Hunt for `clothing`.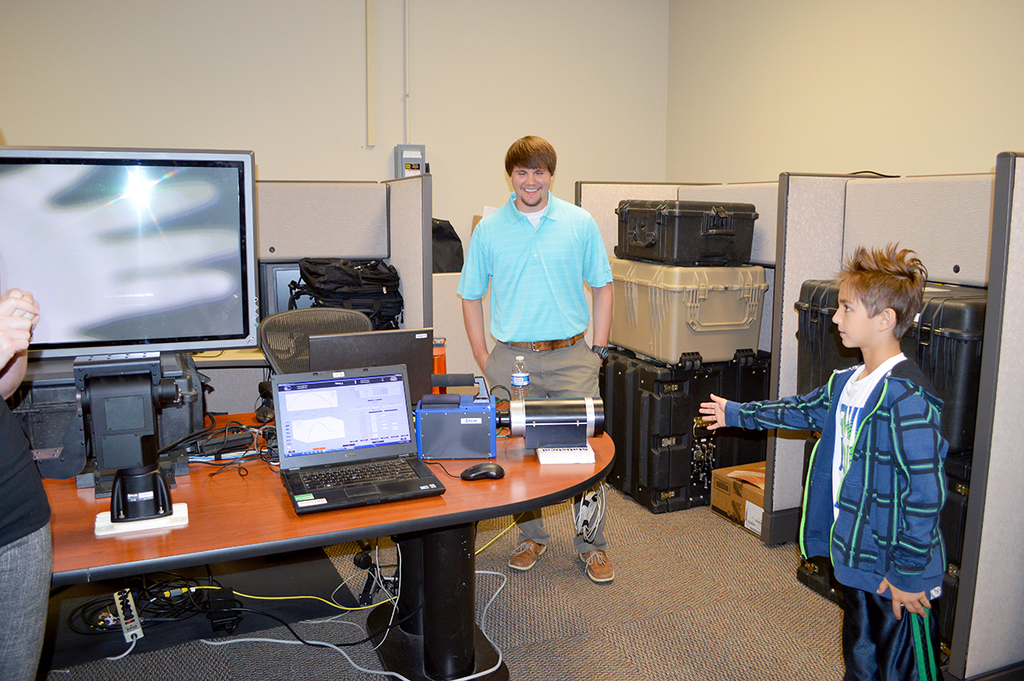
Hunted down at bbox=[457, 189, 614, 553].
